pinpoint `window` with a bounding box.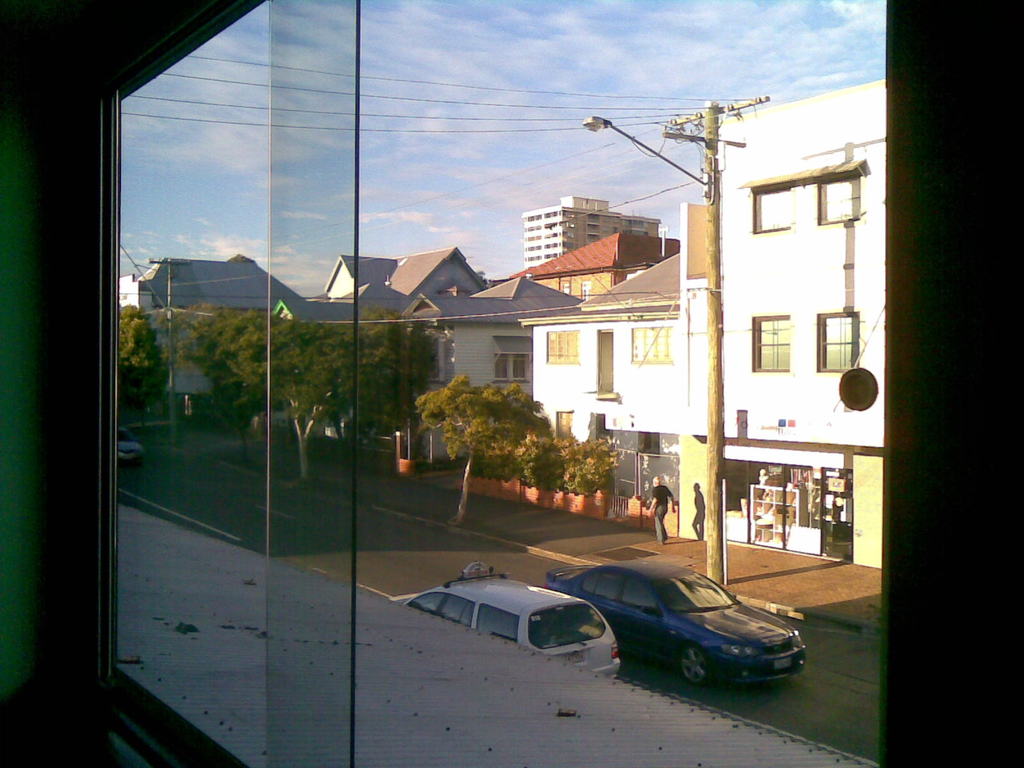
Rect(816, 314, 858, 367).
